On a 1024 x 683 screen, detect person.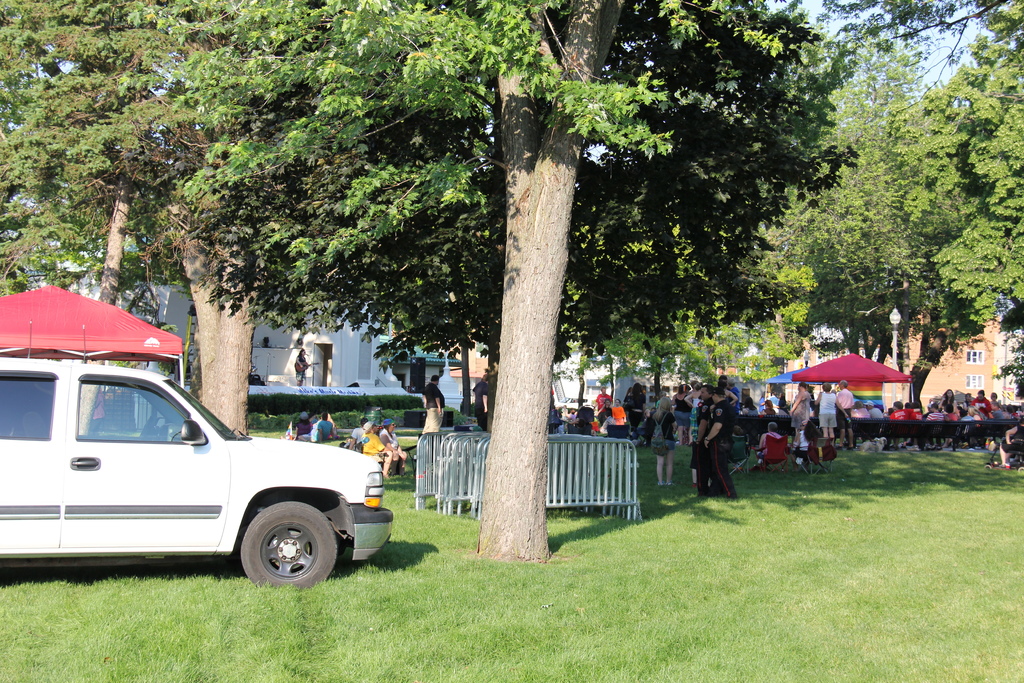
[x1=765, y1=401, x2=778, y2=418].
